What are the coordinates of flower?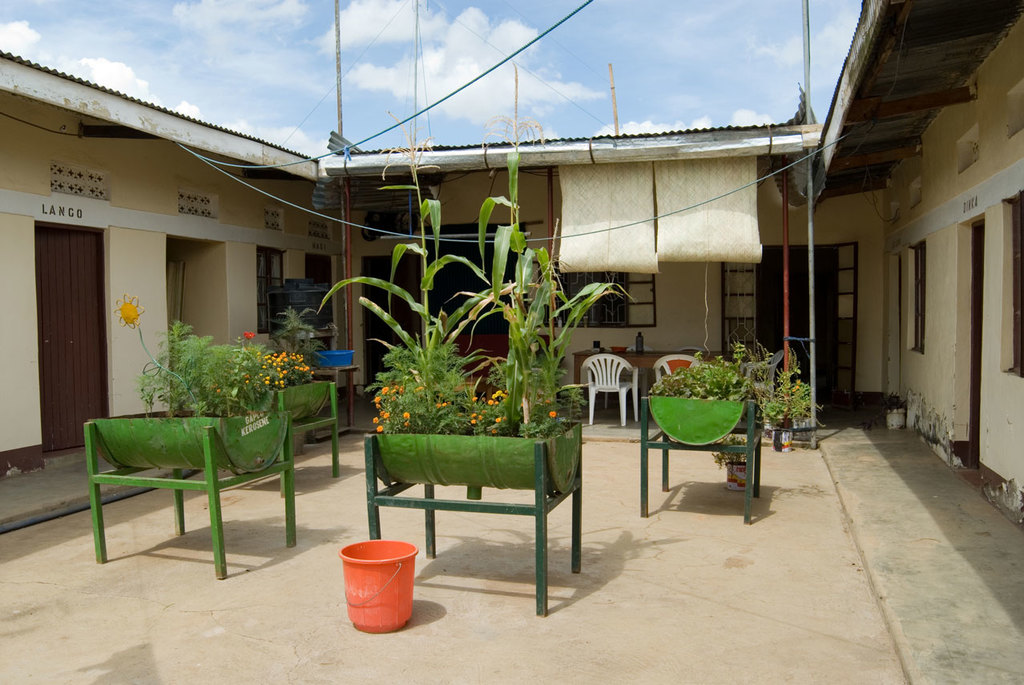
243,332,256,340.
